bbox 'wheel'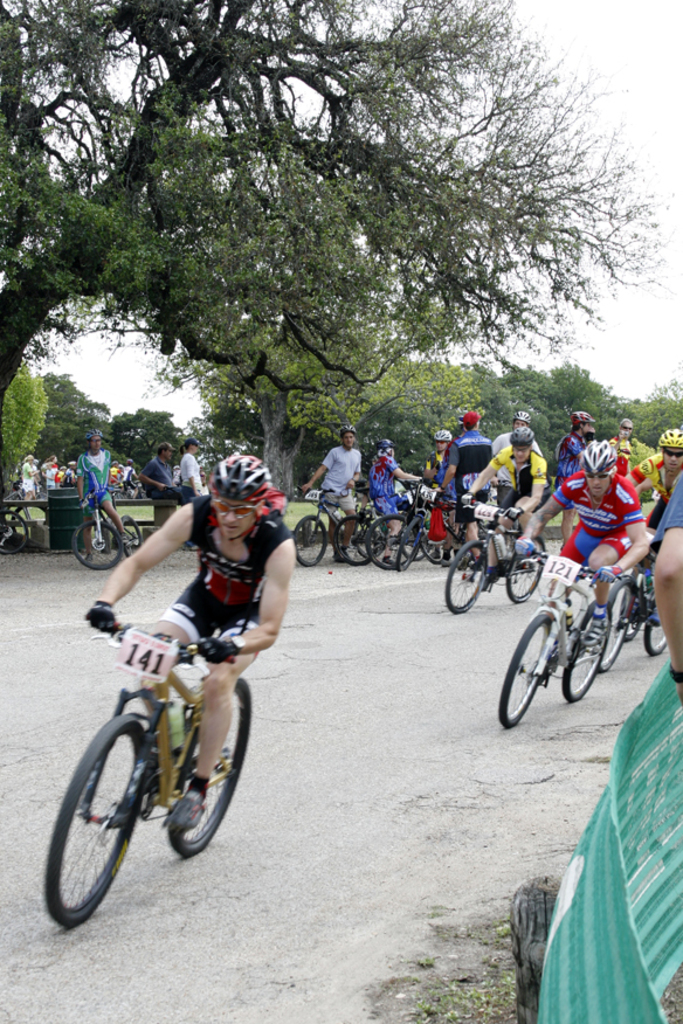
region(600, 575, 641, 672)
